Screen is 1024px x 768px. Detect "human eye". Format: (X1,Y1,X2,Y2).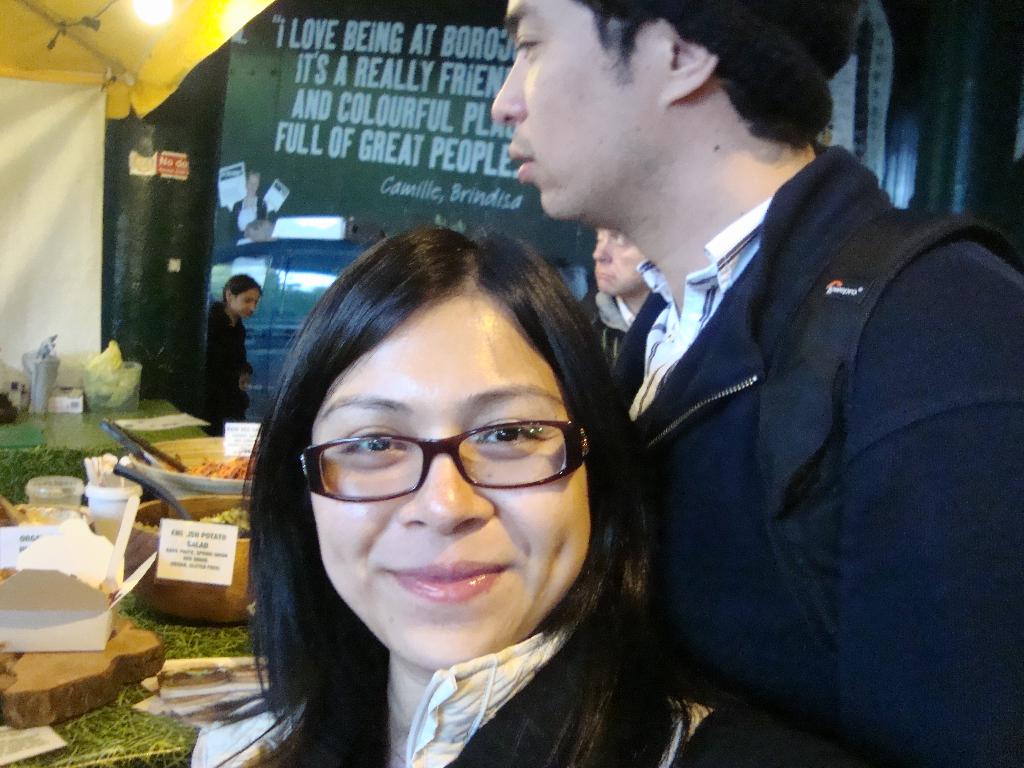
(517,29,541,63).
